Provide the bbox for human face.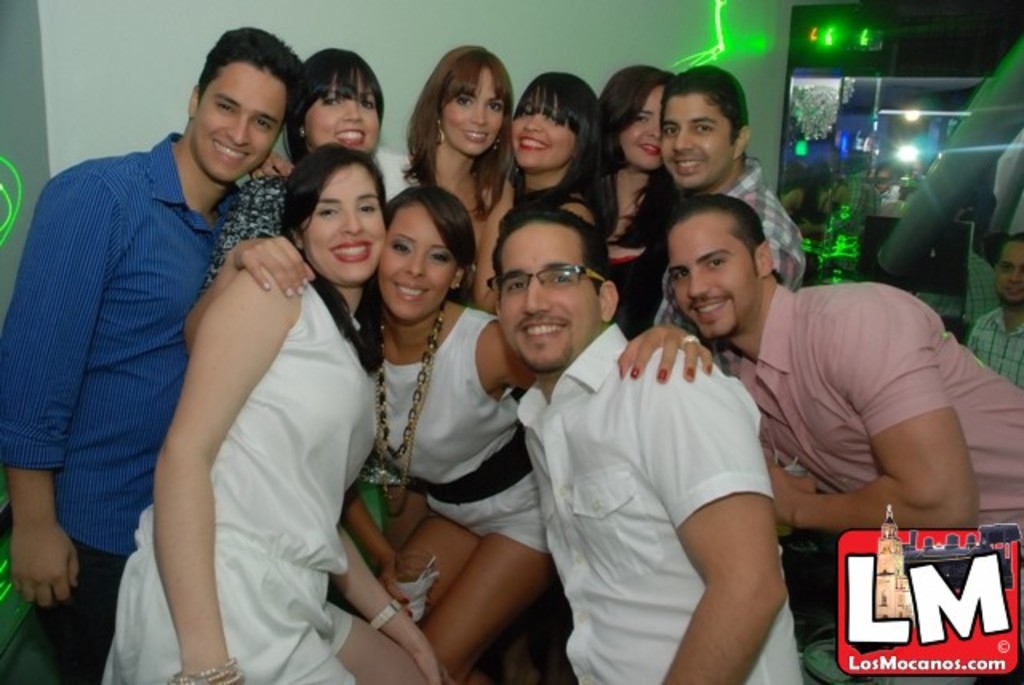
bbox(309, 59, 381, 150).
